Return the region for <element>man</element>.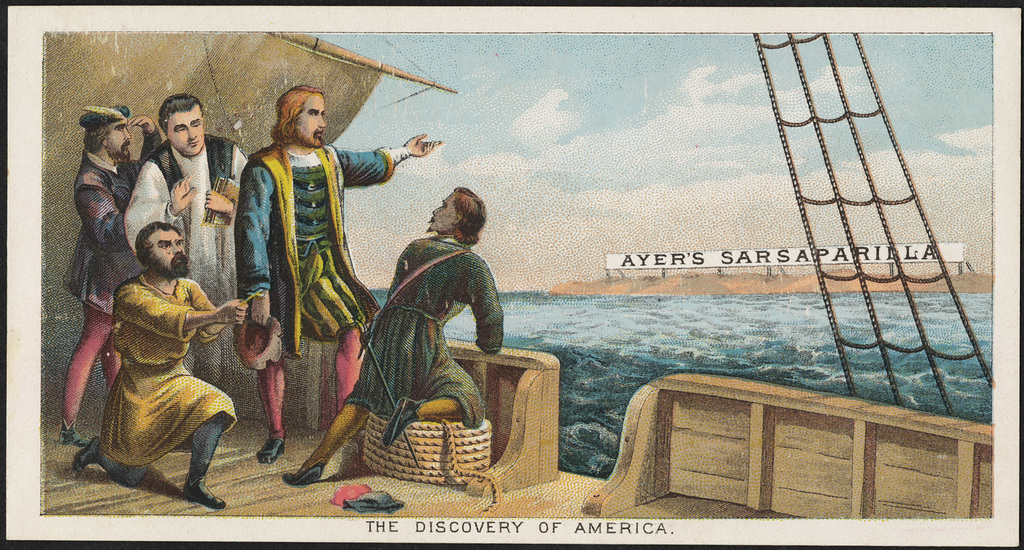
pyautogui.locateOnScreen(127, 95, 251, 372).
